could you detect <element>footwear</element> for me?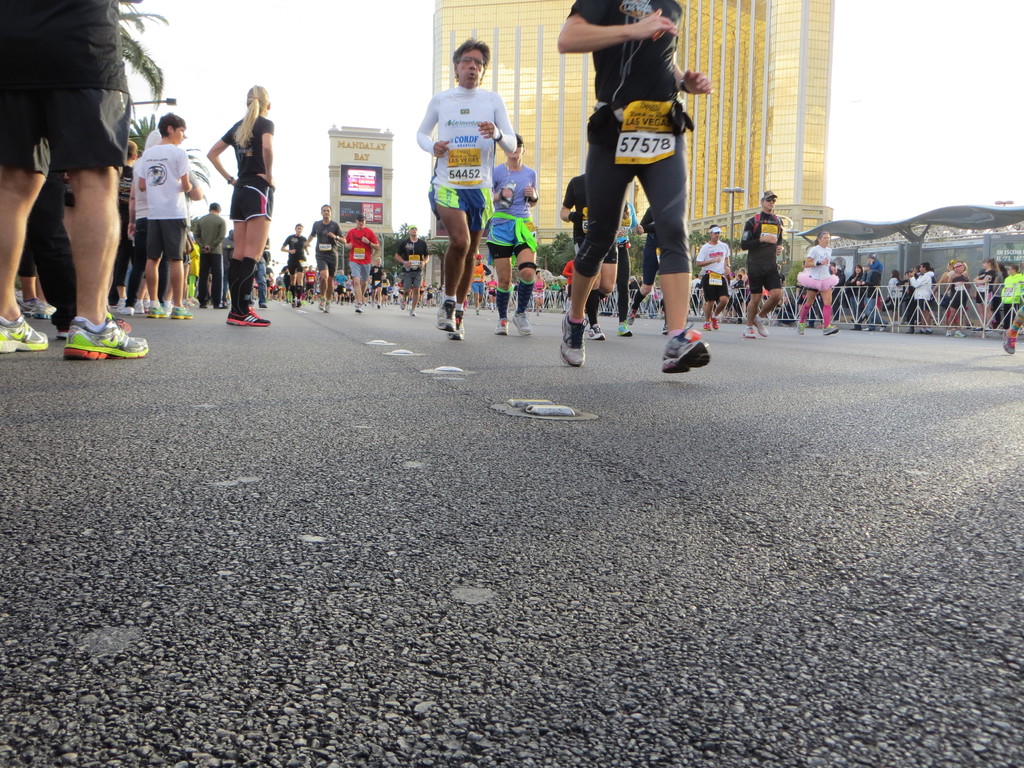
Detection result: x1=57 y1=320 x2=130 y2=341.
